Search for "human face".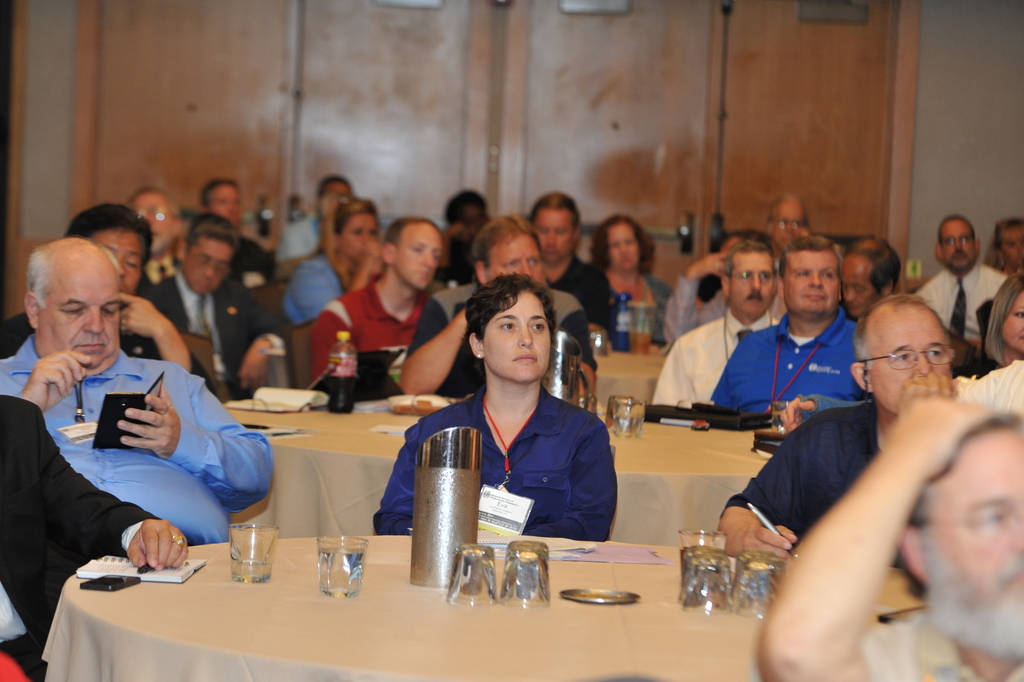
Found at 183, 241, 231, 289.
